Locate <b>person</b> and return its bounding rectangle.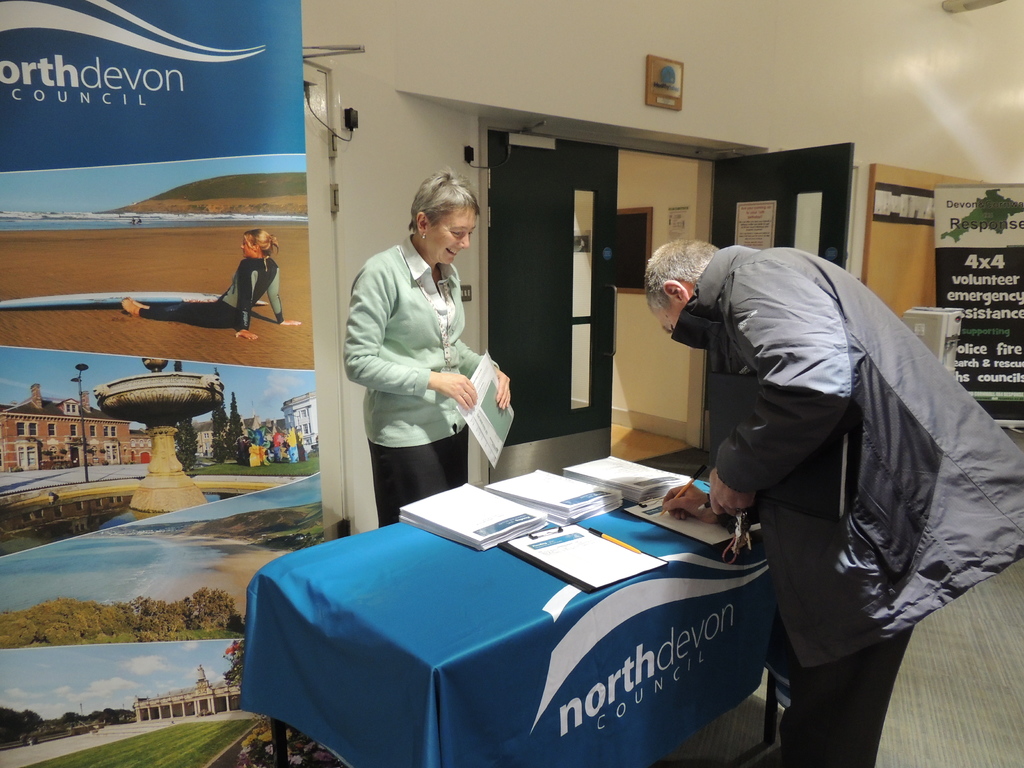
(x1=120, y1=230, x2=303, y2=343).
